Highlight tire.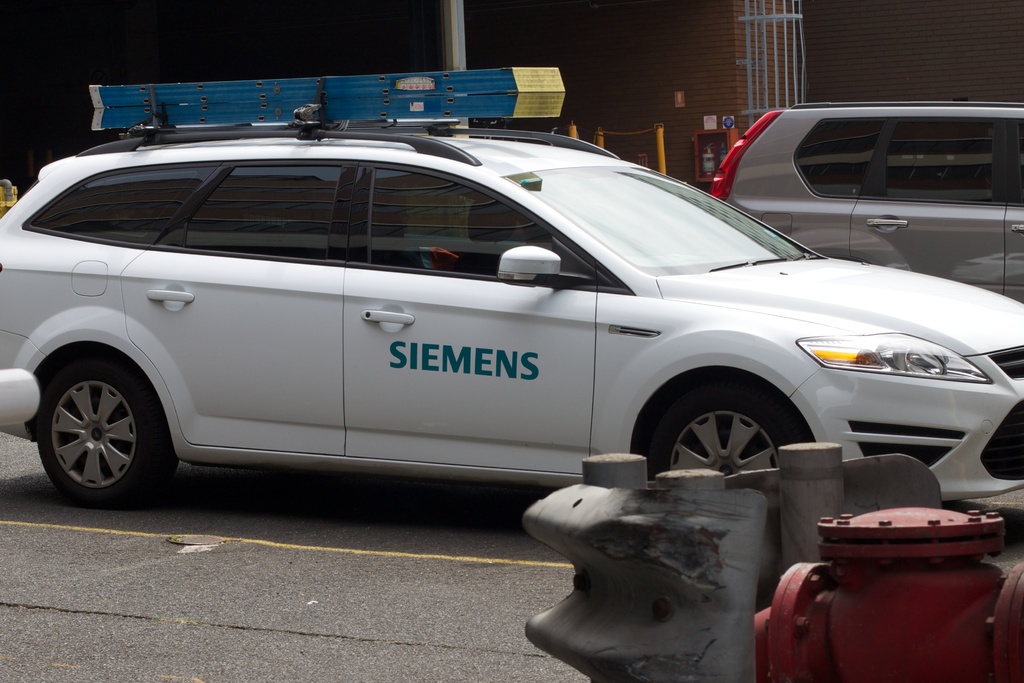
Highlighted region: Rect(33, 358, 184, 502).
